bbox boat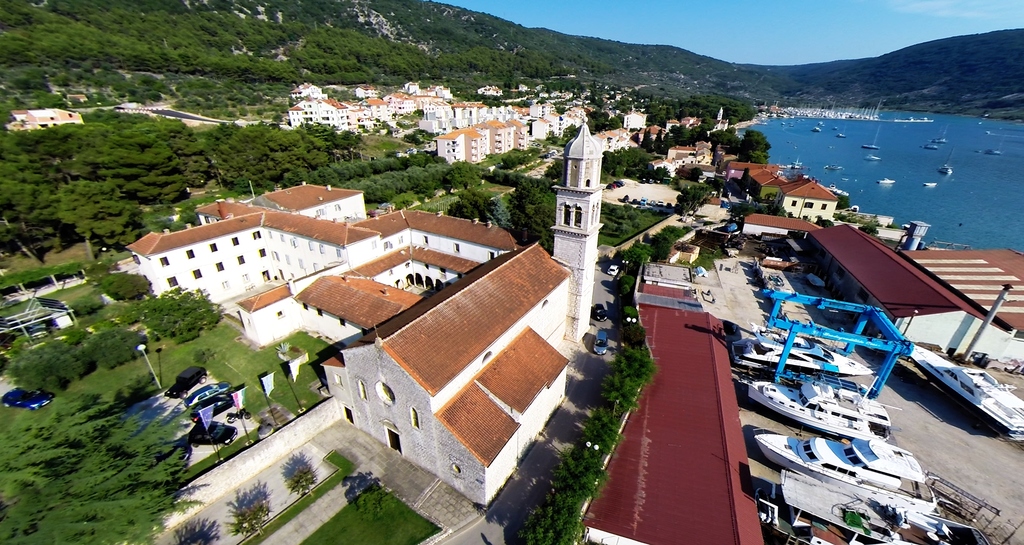
[863,145,881,150]
